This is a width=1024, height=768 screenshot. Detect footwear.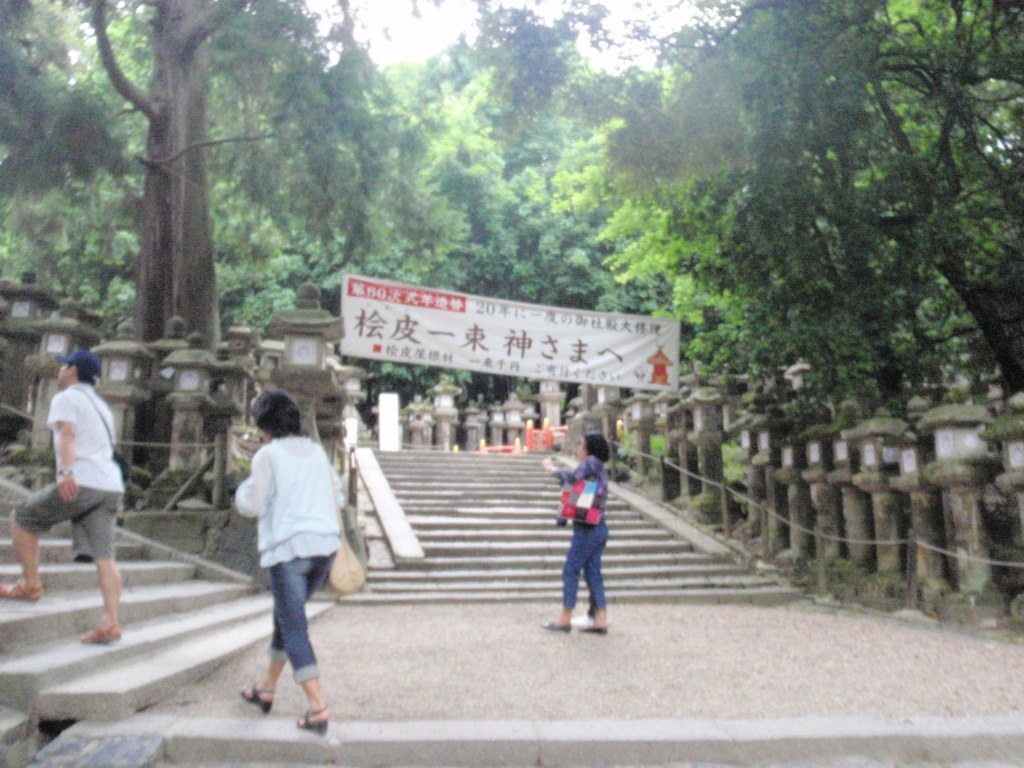
BBox(579, 626, 610, 639).
